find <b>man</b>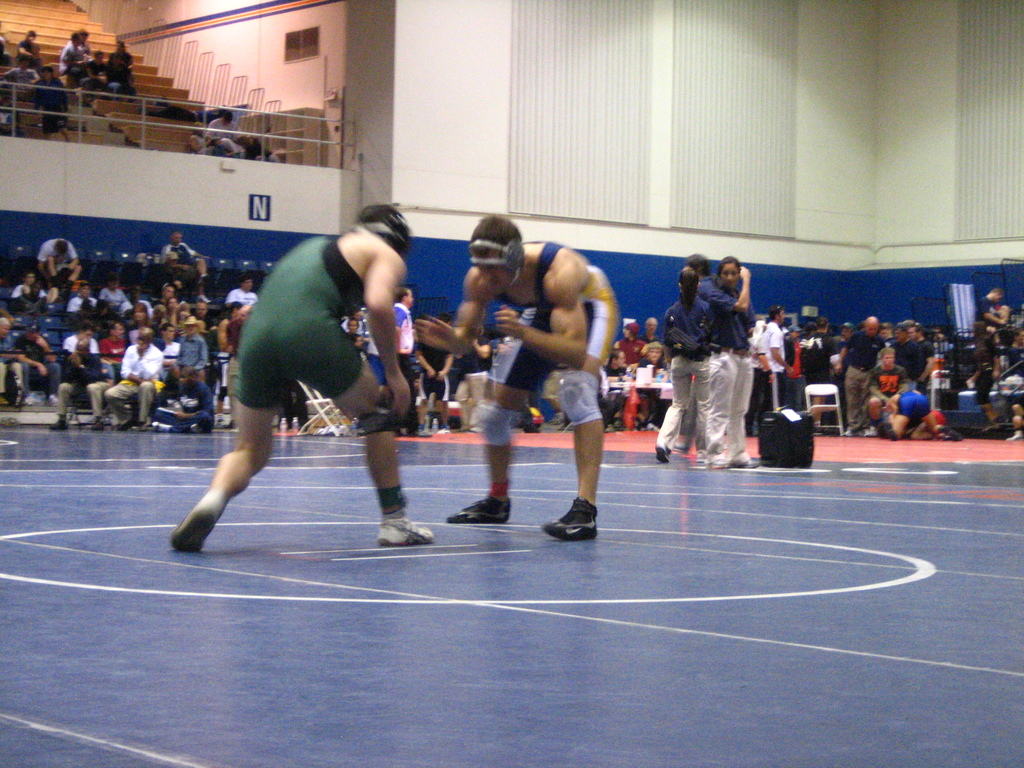
392:286:424:436
